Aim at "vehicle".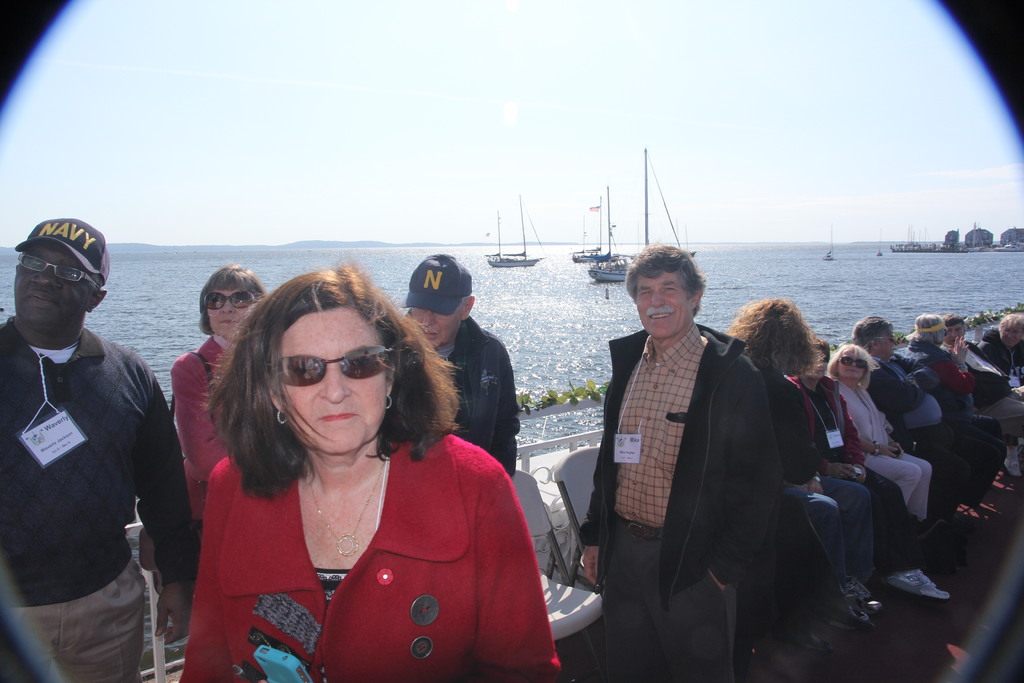
Aimed at {"left": 586, "top": 145, "right": 685, "bottom": 282}.
